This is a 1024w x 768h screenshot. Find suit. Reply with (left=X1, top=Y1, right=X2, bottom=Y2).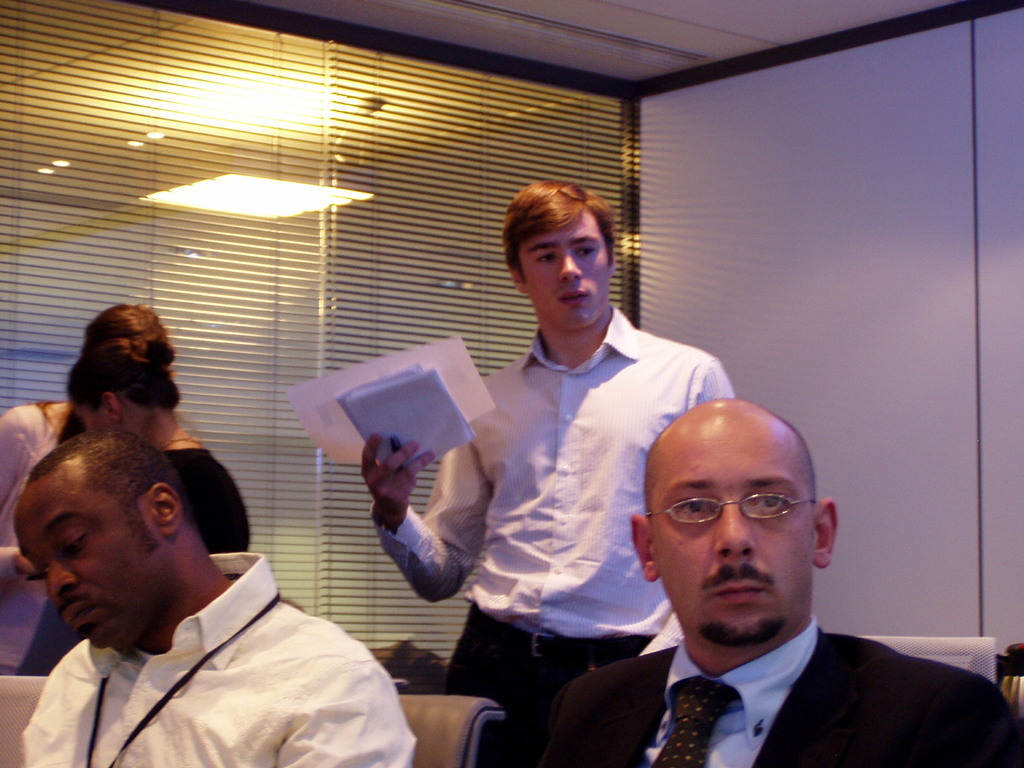
(left=541, top=628, right=1023, bottom=767).
